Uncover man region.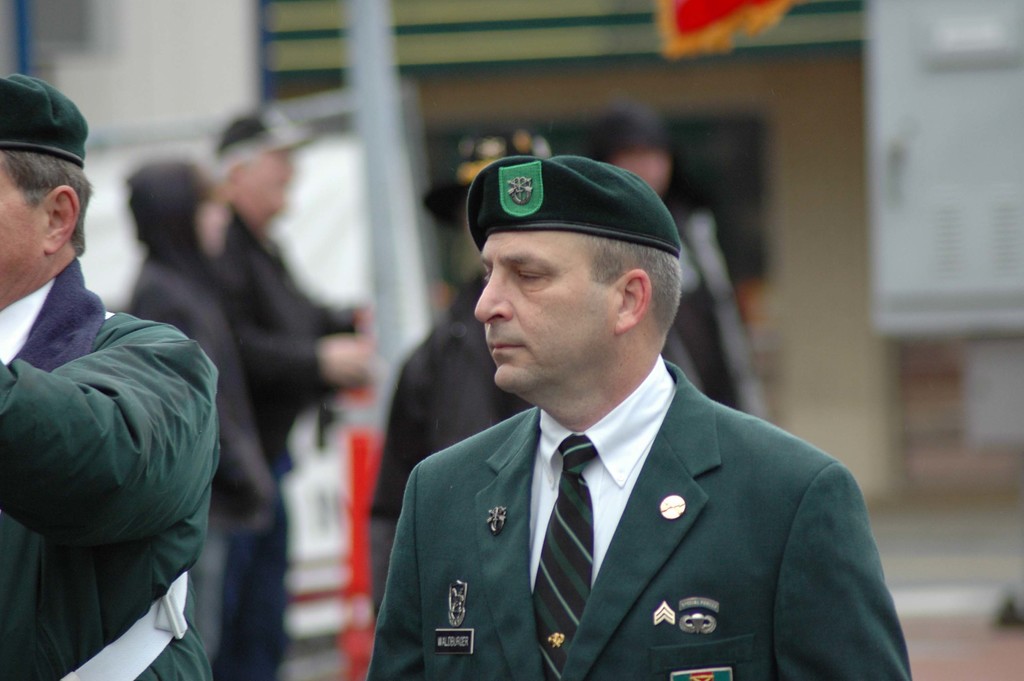
Uncovered: {"x1": 206, "y1": 110, "x2": 372, "y2": 680}.
